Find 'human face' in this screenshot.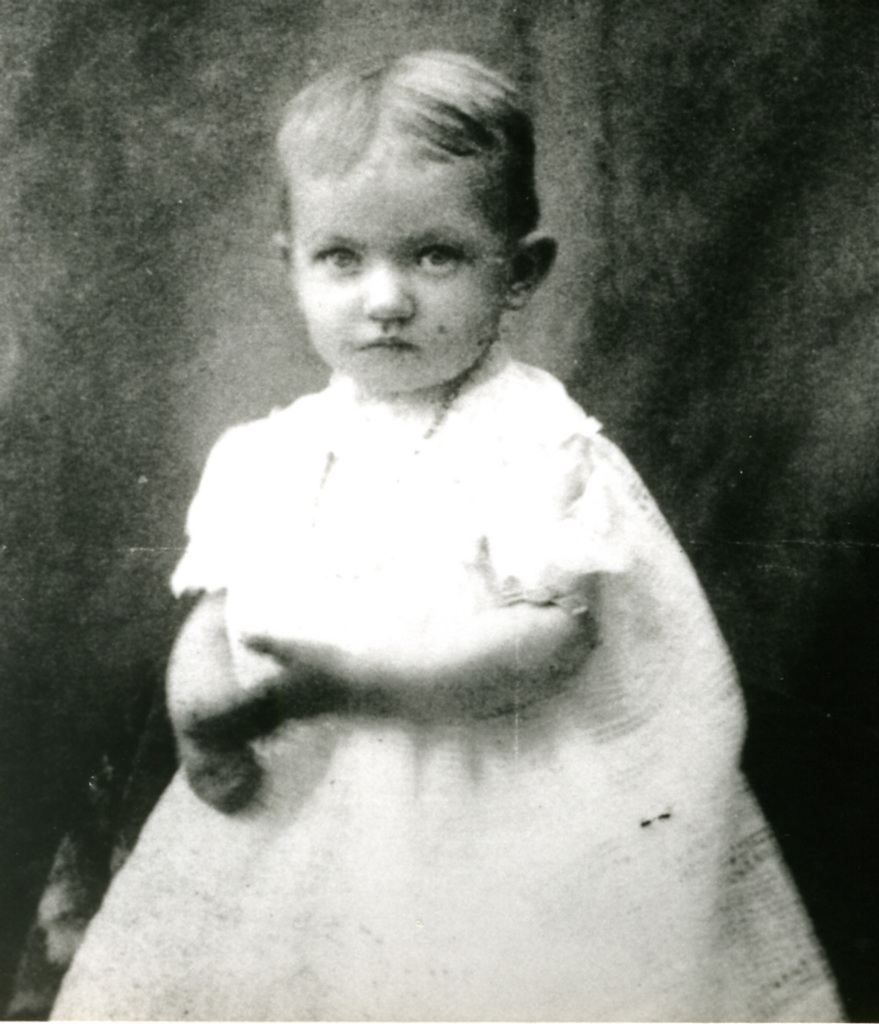
The bounding box for 'human face' is BBox(292, 137, 508, 398).
